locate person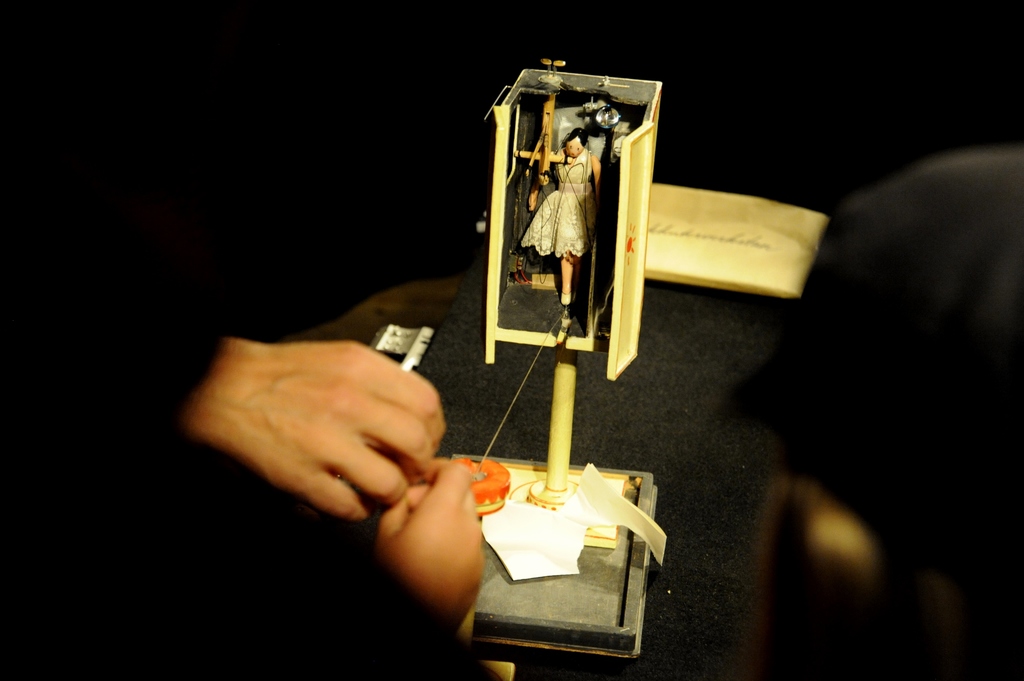
(516, 130, 606, 305)
